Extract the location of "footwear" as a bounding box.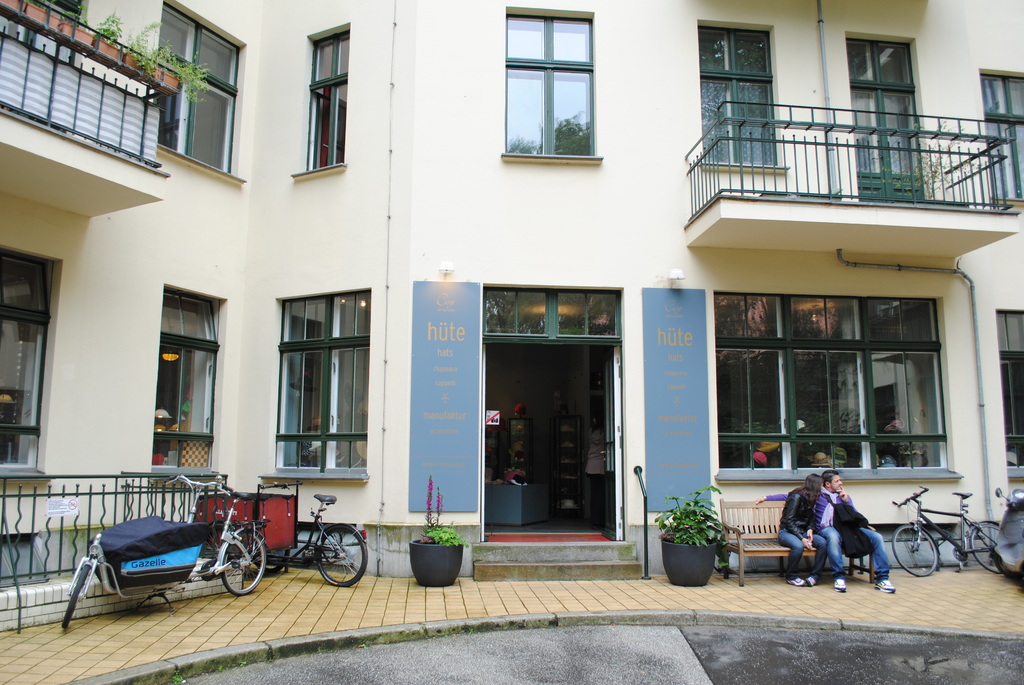
829,580,845,592.
